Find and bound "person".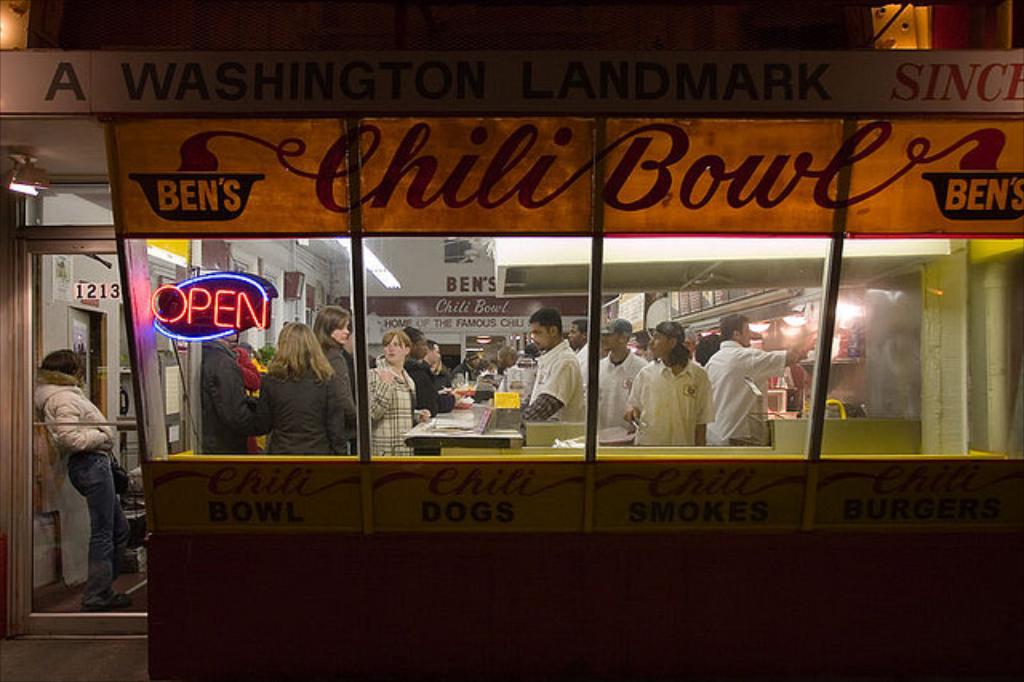
Bound: <box>312,303,357,426</box>.
